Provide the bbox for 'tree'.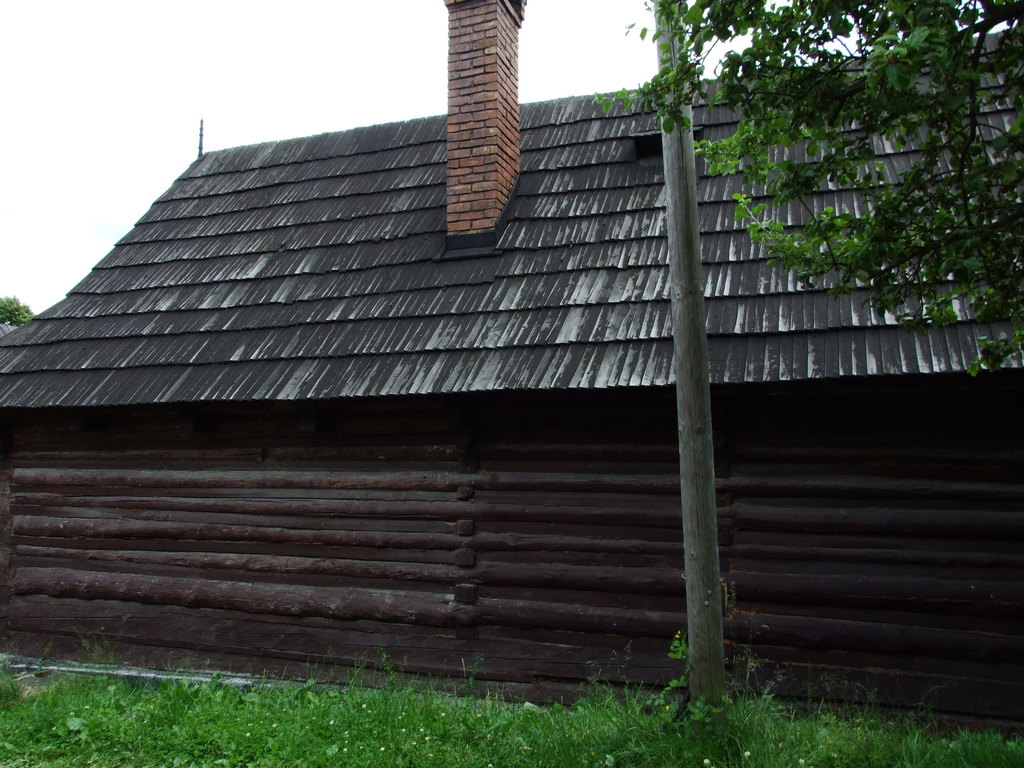
714 29 1011 377.
